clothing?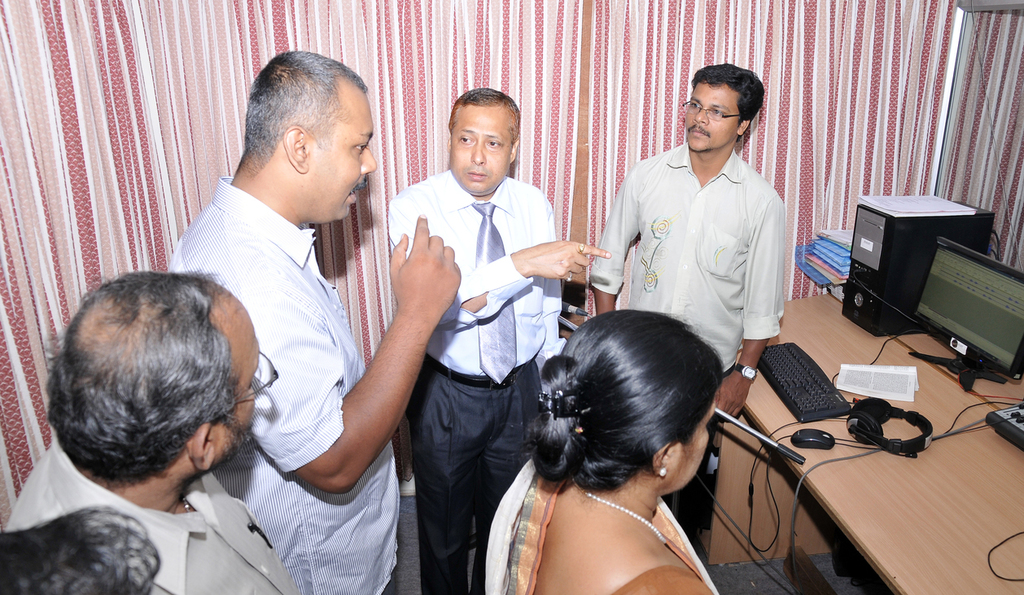
[left=584, top=136, right=796, bottom=378]
